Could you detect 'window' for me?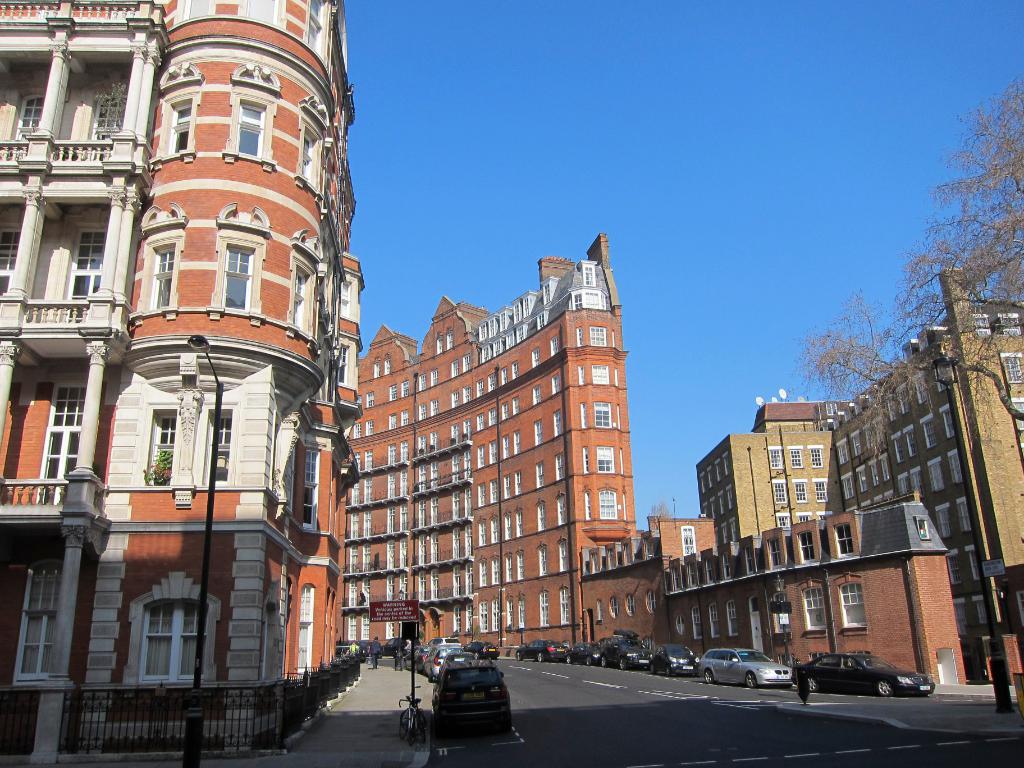
Detection result: [x1=685, y1=565, x2=698, y2=586].
